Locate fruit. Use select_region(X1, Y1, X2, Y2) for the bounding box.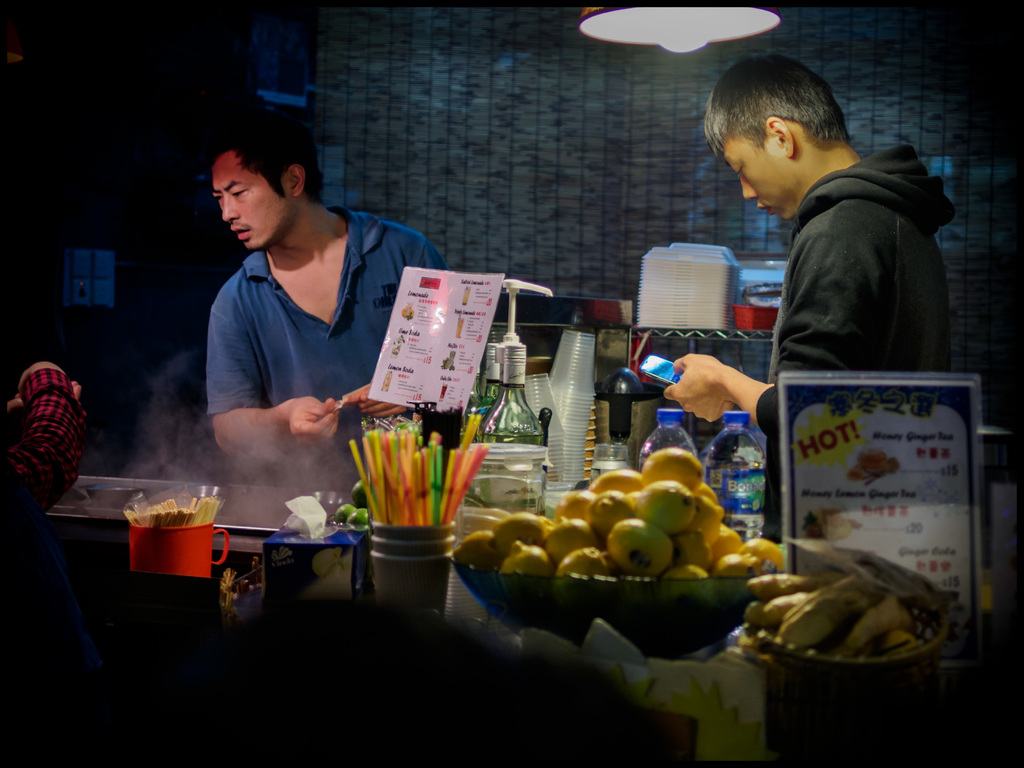
select_region(352, 509, 371, 526).
